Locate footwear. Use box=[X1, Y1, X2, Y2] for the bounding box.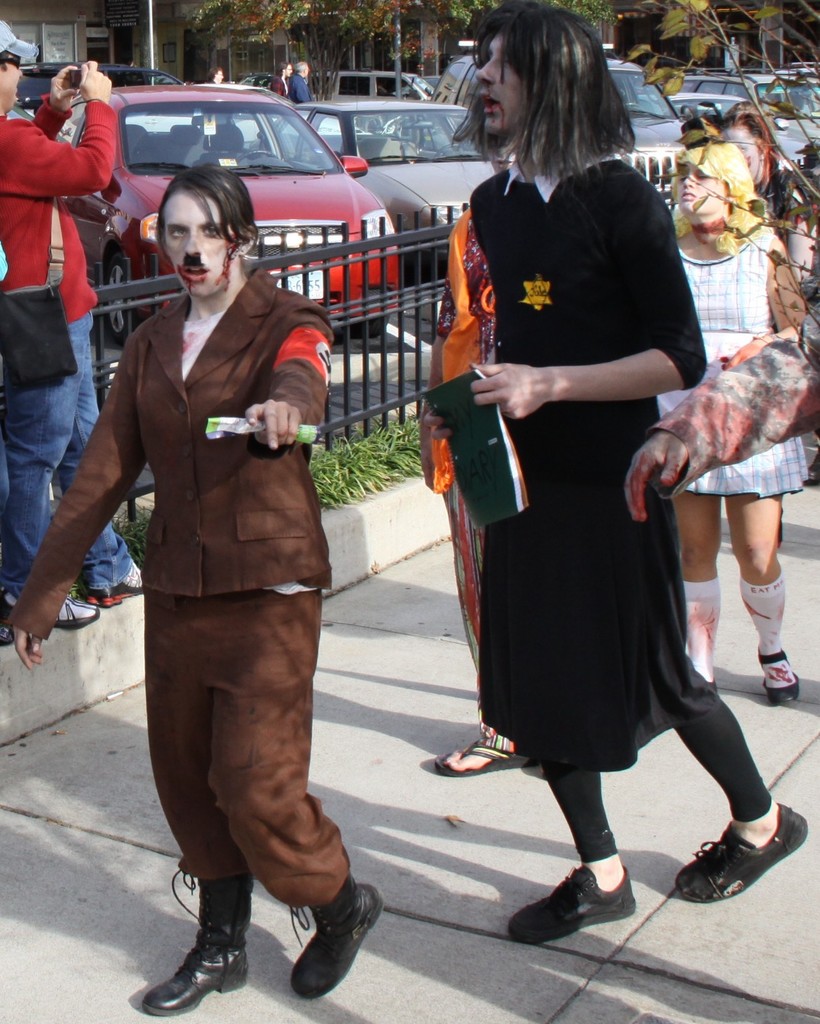
box=[135, 902, 246, 1023].
